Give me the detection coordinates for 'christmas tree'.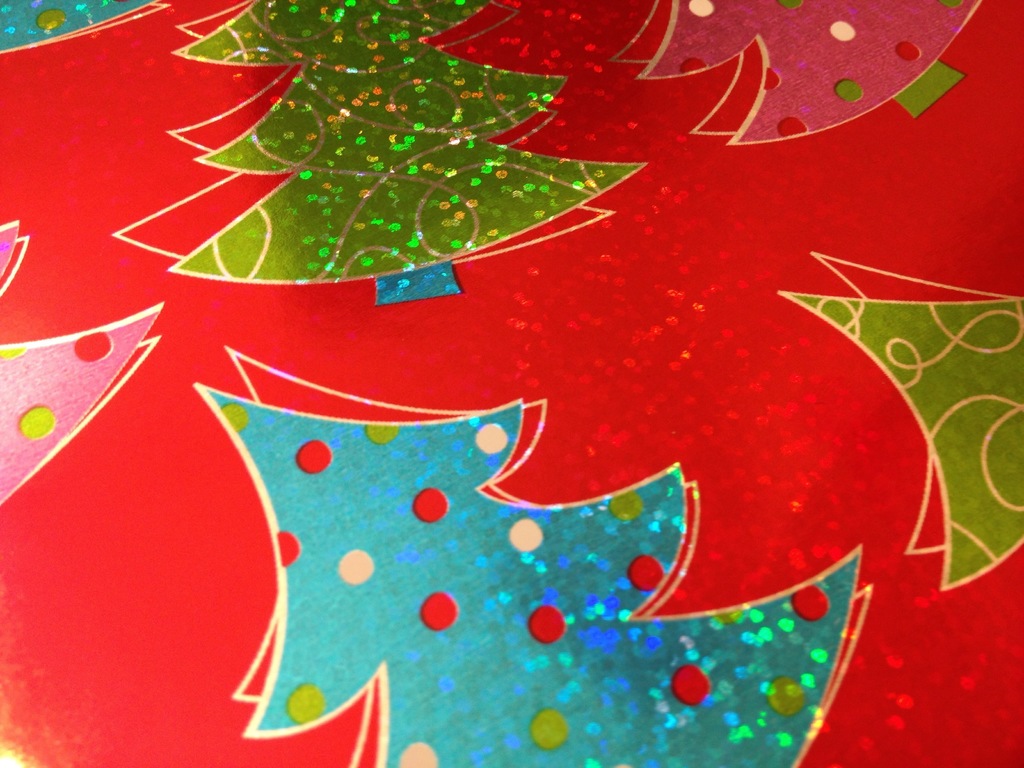
<region>0, 234, 166, 457</region>.
